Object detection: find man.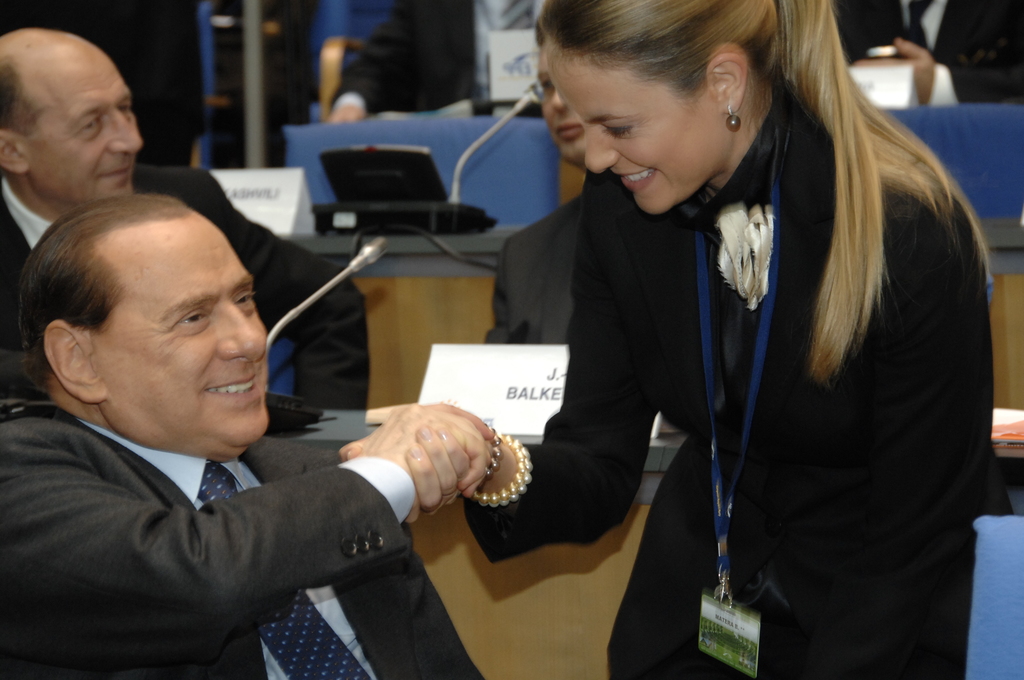
x1=871 y1=0 x2=1023 y2=113.
